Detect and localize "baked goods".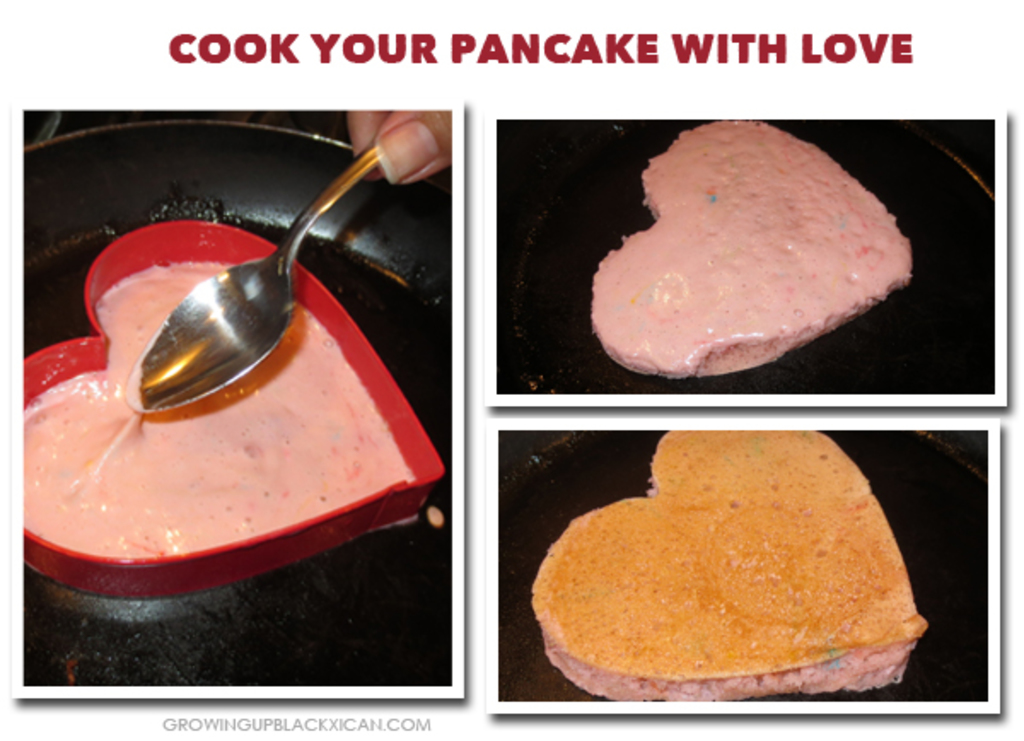
Localized at 529:429:928:702.
